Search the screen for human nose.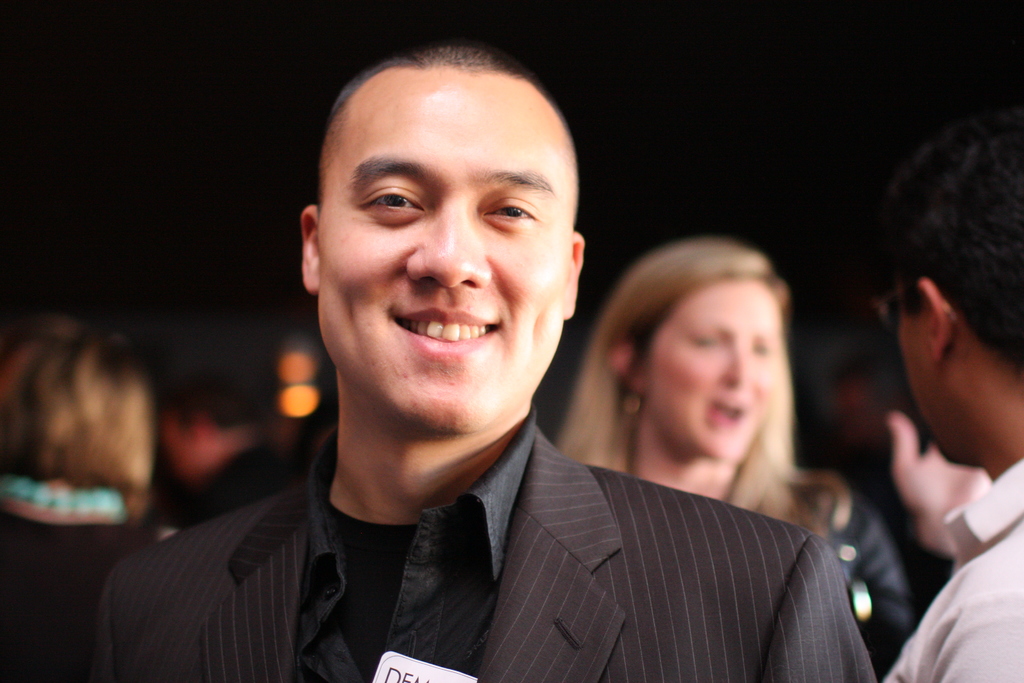
Found at <bbox>405, 199, 492, 290</bbox>.
